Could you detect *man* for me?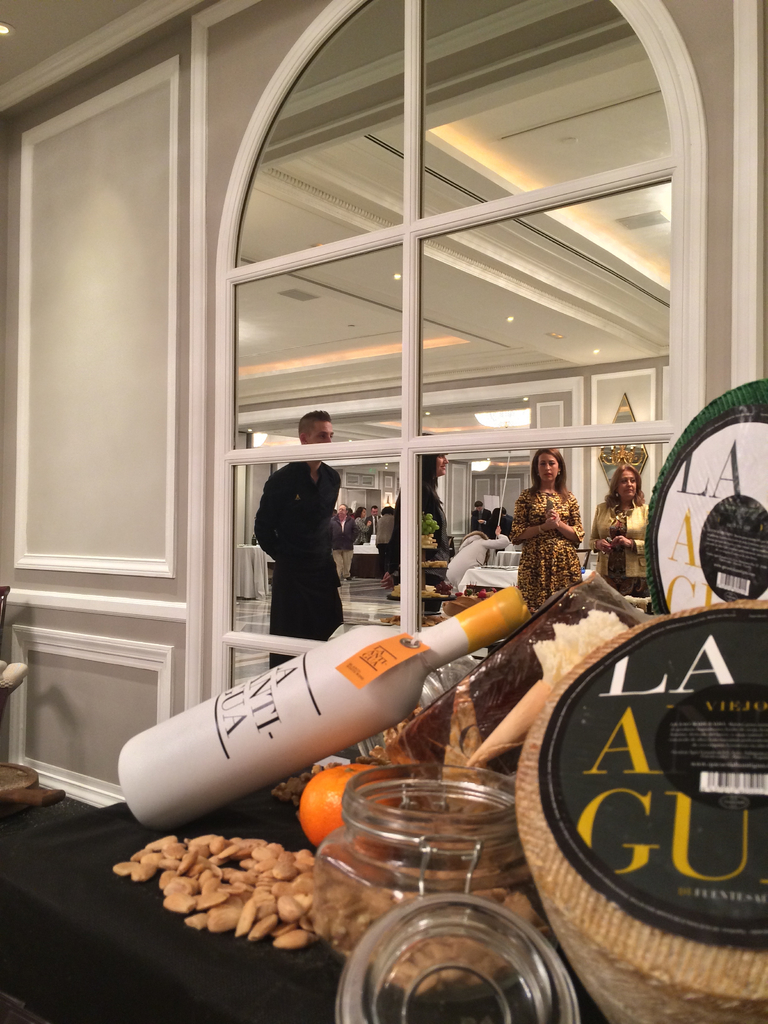
Detection result: 467 498 499 545.
